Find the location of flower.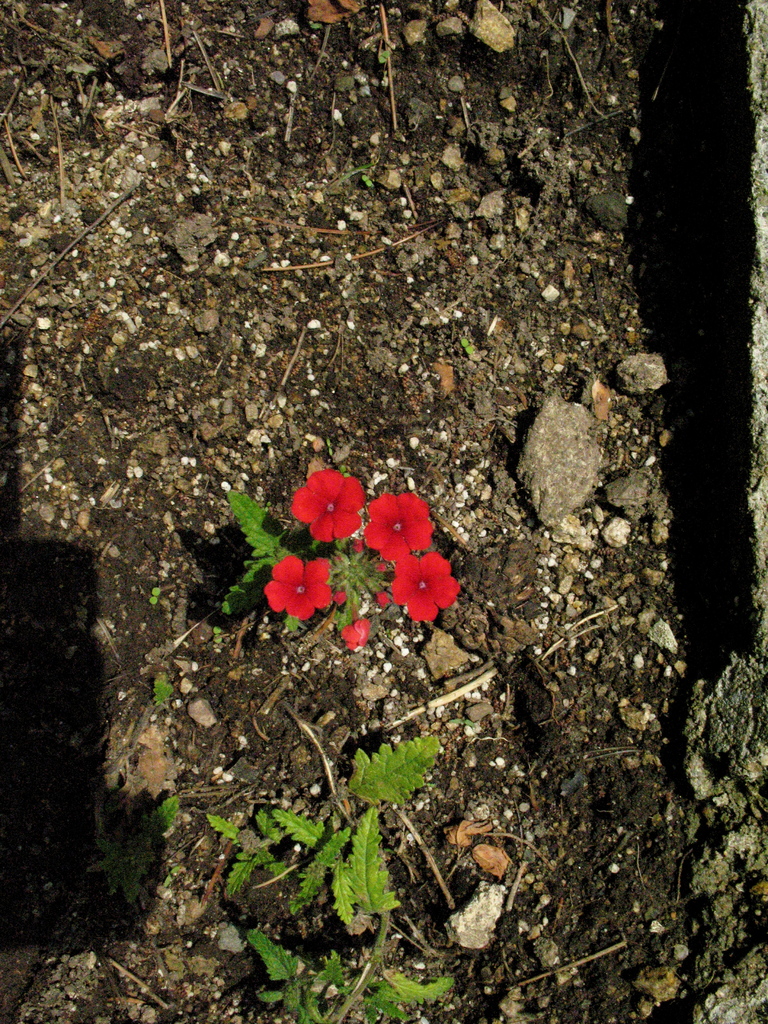
Location: (344, 621, 372, 652).
